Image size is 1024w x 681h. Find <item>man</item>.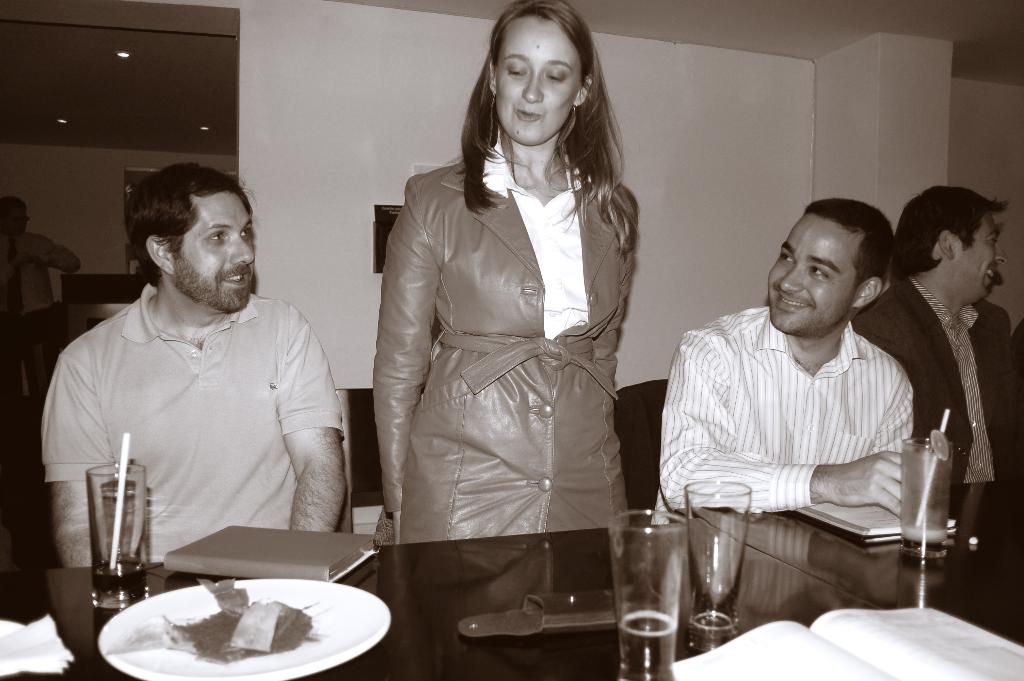
[652, 196, 916, 525].
